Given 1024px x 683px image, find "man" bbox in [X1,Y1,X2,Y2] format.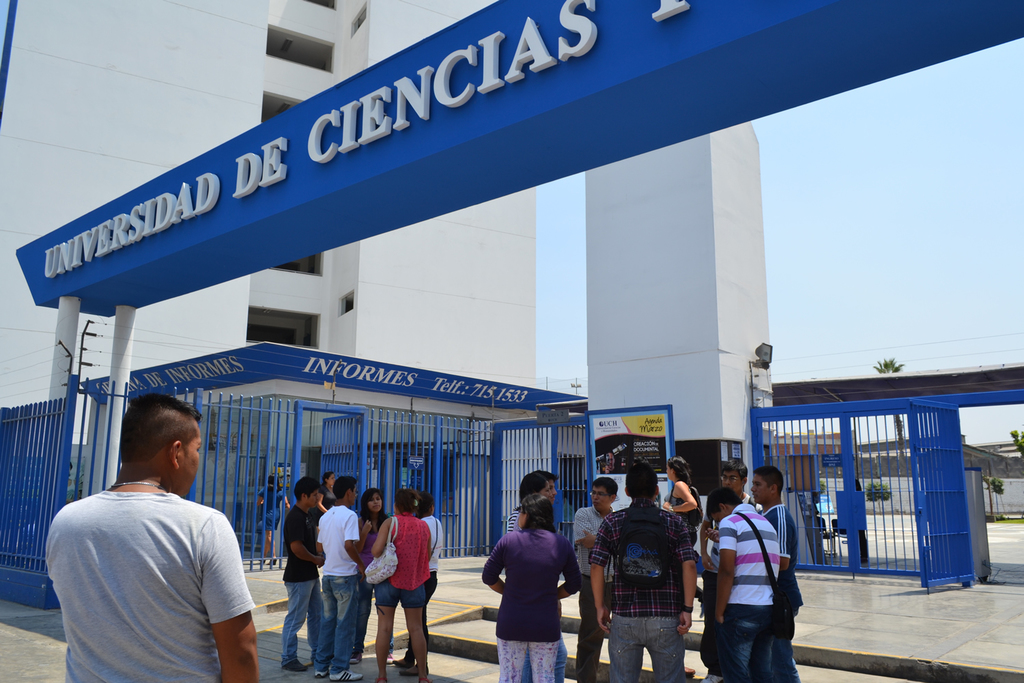
[707,482,781,682].
